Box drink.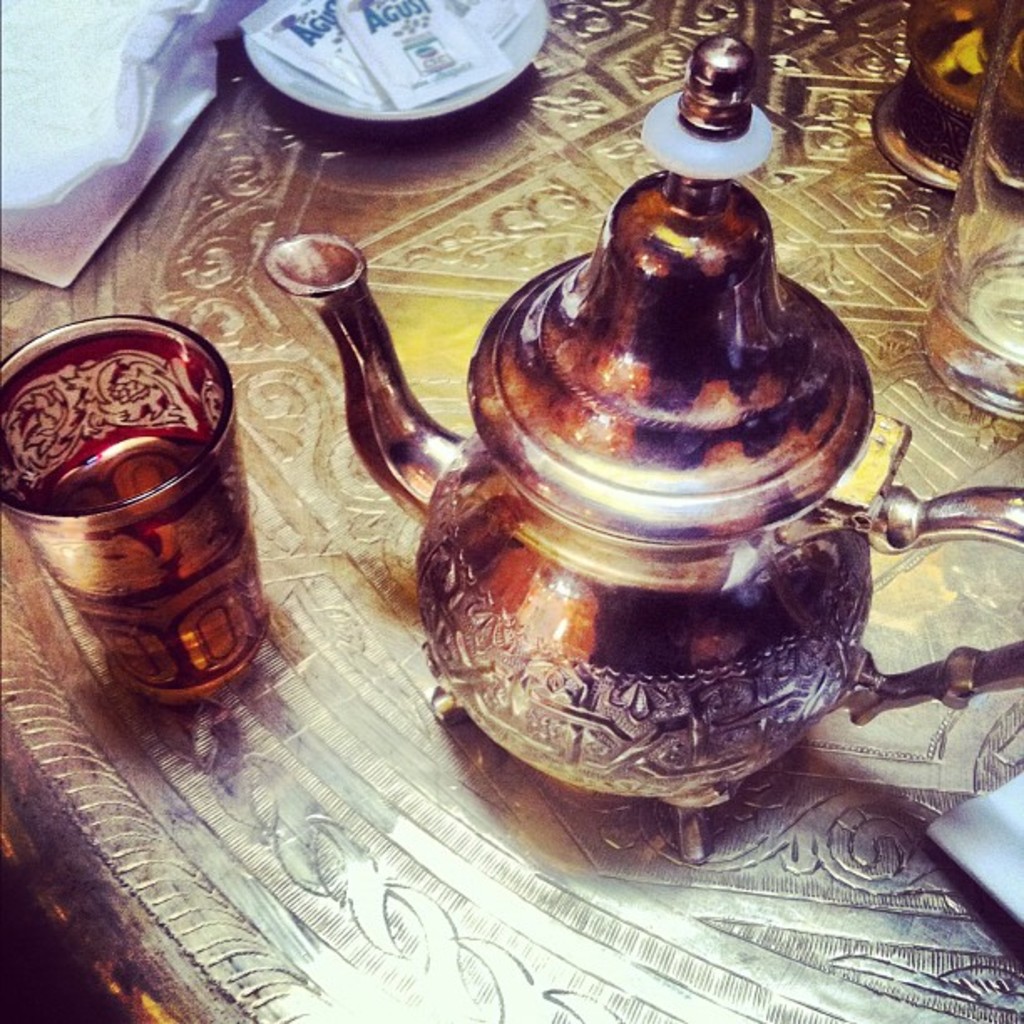
[907, 0, 1022, 112].
